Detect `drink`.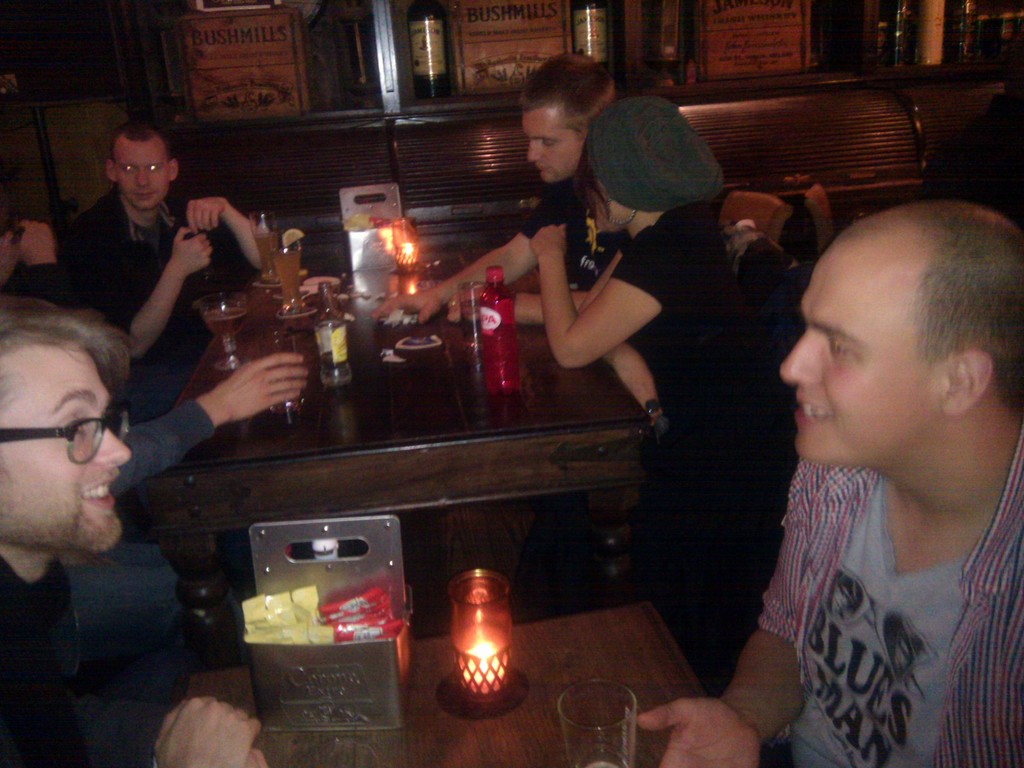
Detected at Rect(204, 304, 251, 341).
